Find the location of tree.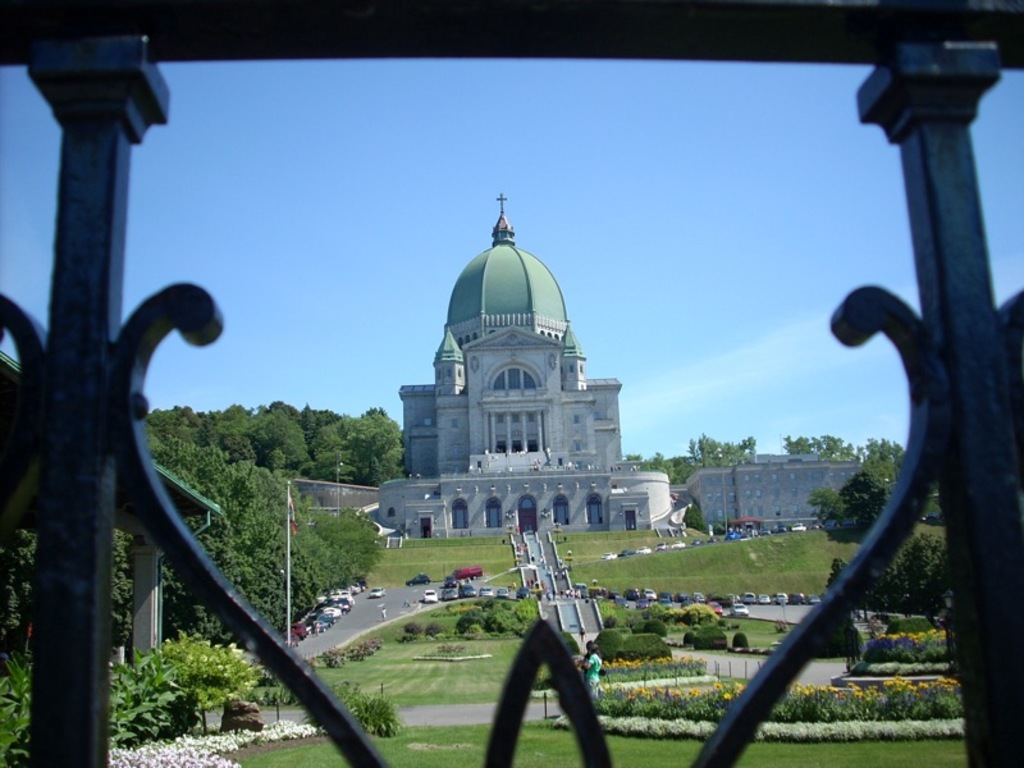
Location: [left=618, top=428, right=756, bottom=530].
